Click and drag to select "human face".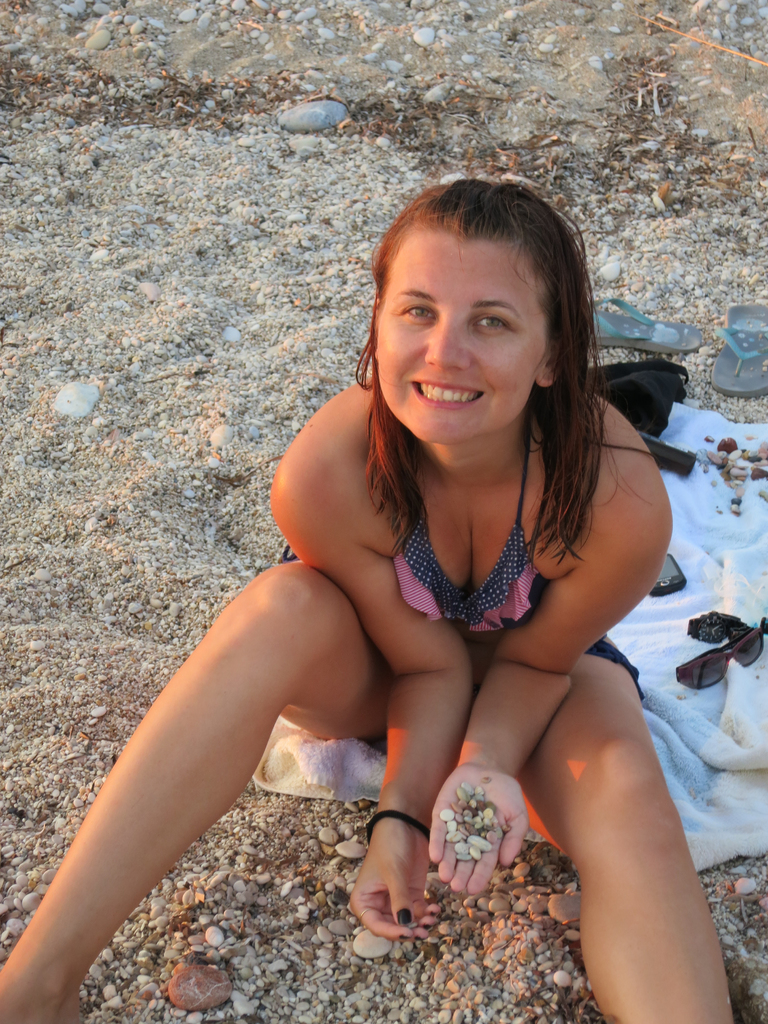
Selection: select_region(376, 228, 545, 445).
